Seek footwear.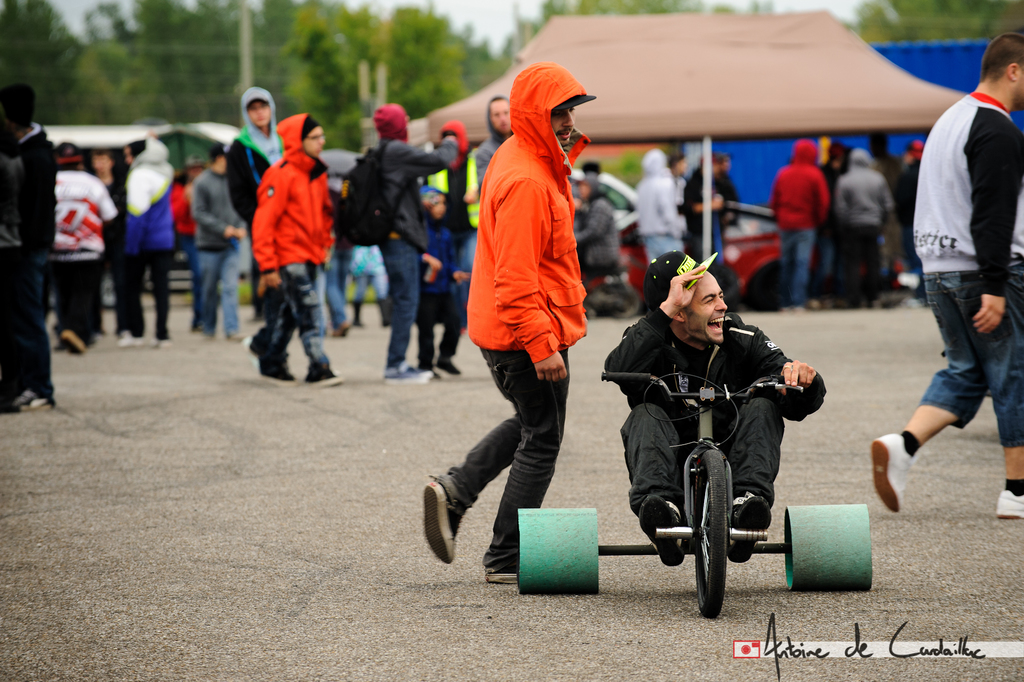
crop(436, 360, 459, 379).
